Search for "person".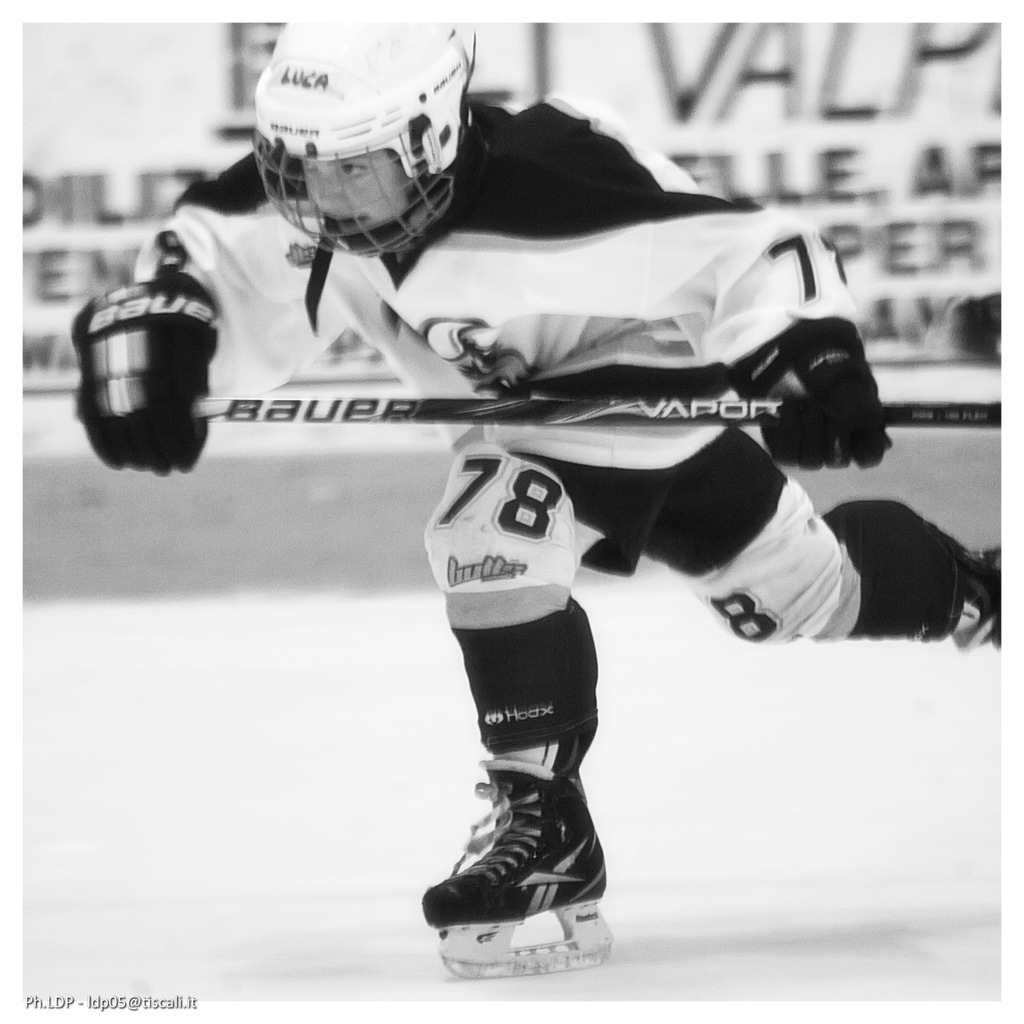
Found at x1=66 y1=20 x2=1000 y2=934.
